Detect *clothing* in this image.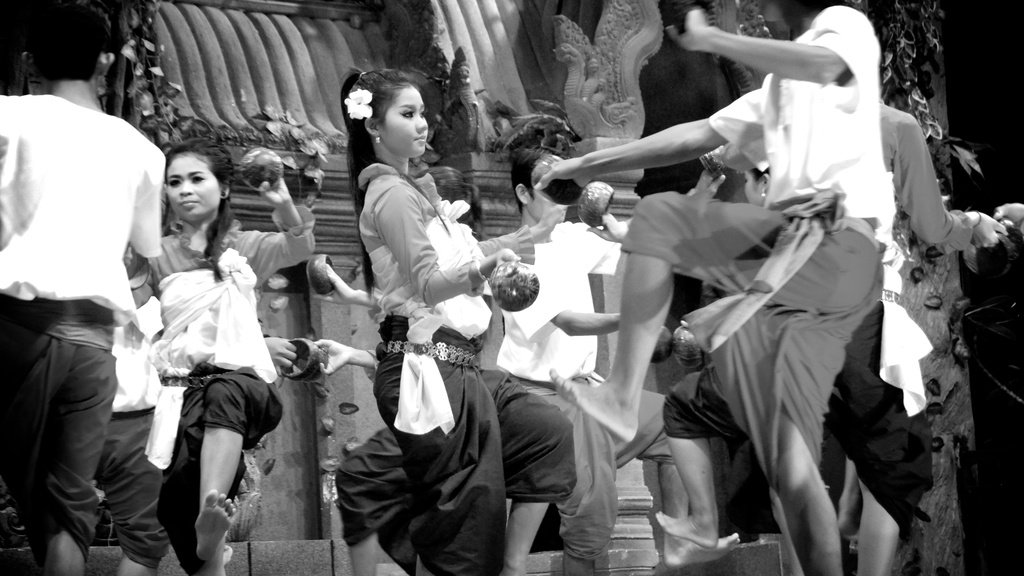
Detection: 170:368:284:566.
